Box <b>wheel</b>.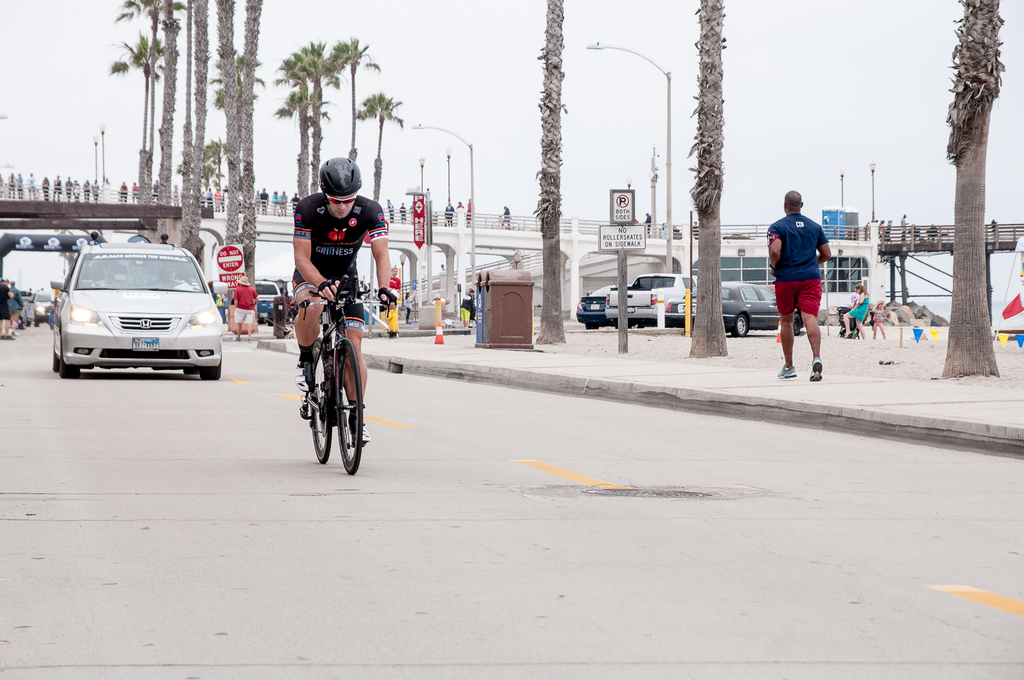
[793, 313, 801, 335].
